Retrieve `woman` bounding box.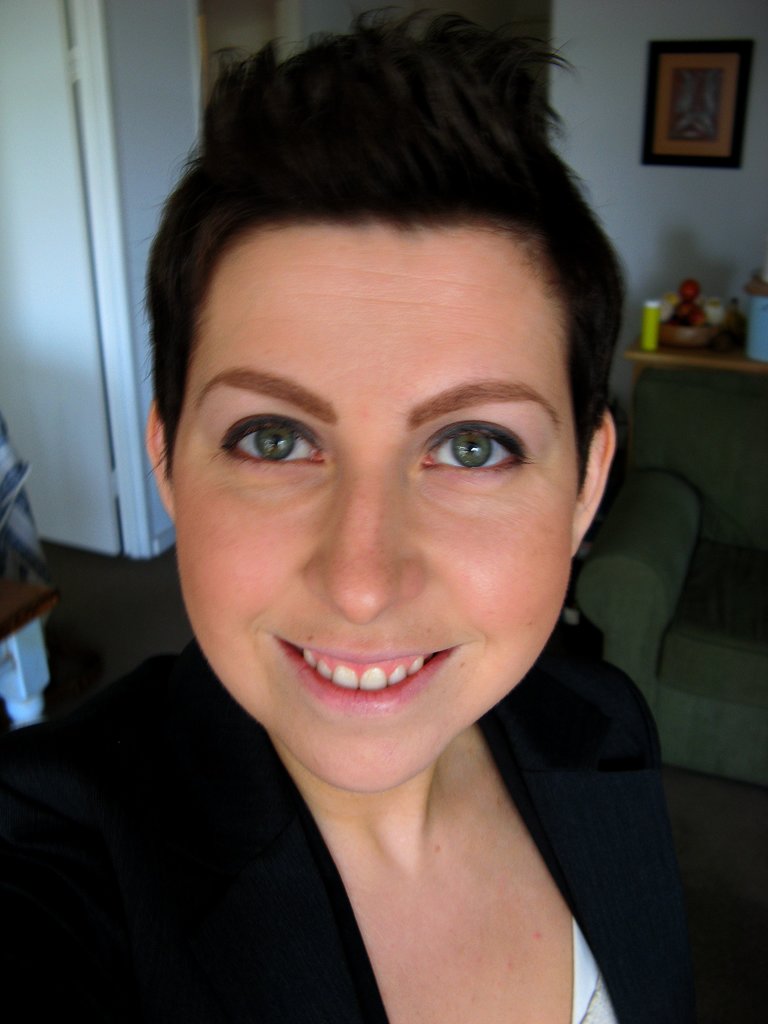
Bounding box: {"left": 33, "top": 4, "right": 730, "bottom": 1014}.
